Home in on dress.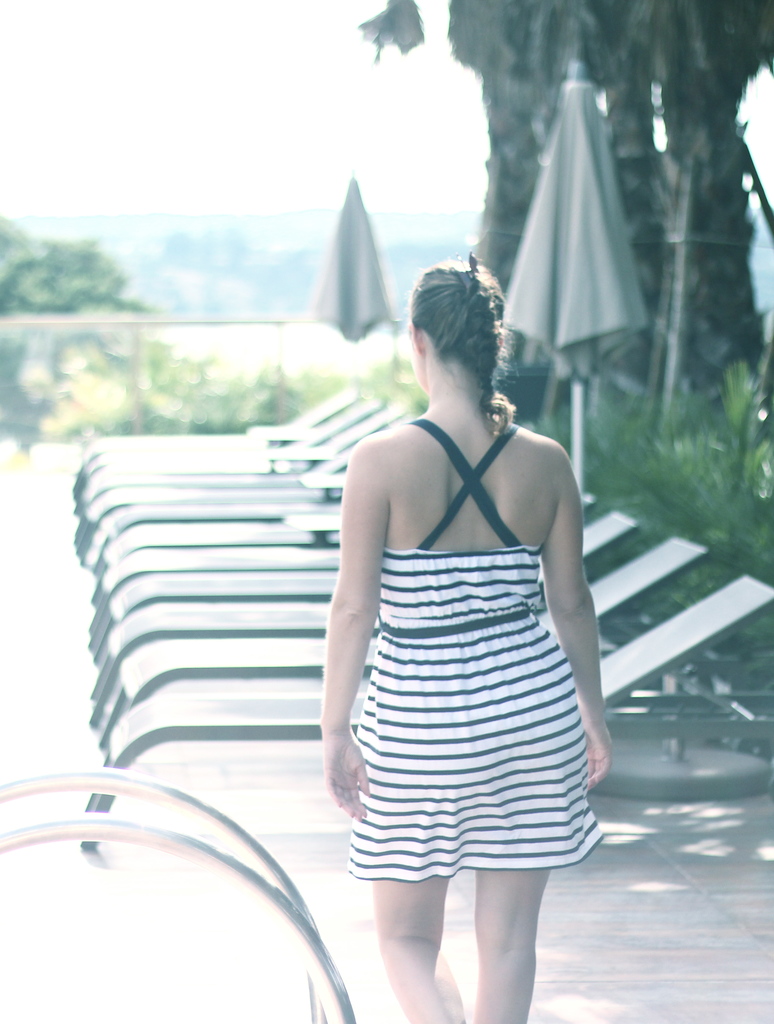
Homed in at 341,420,601,884.
